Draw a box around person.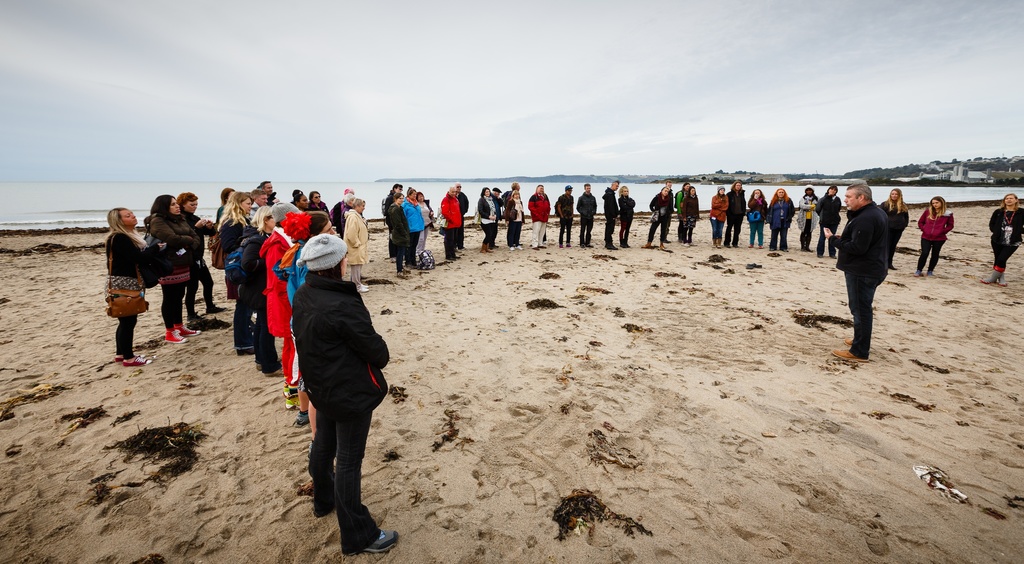
601,174,618,249.
